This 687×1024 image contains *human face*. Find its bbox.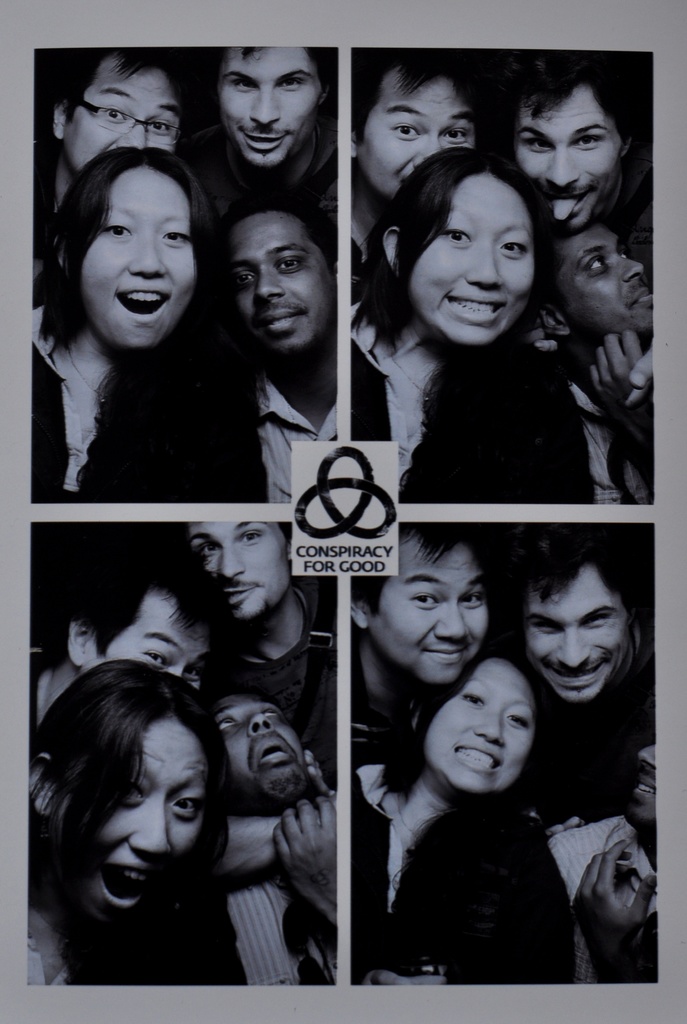
bbox=[187, 524, 295, 625].
